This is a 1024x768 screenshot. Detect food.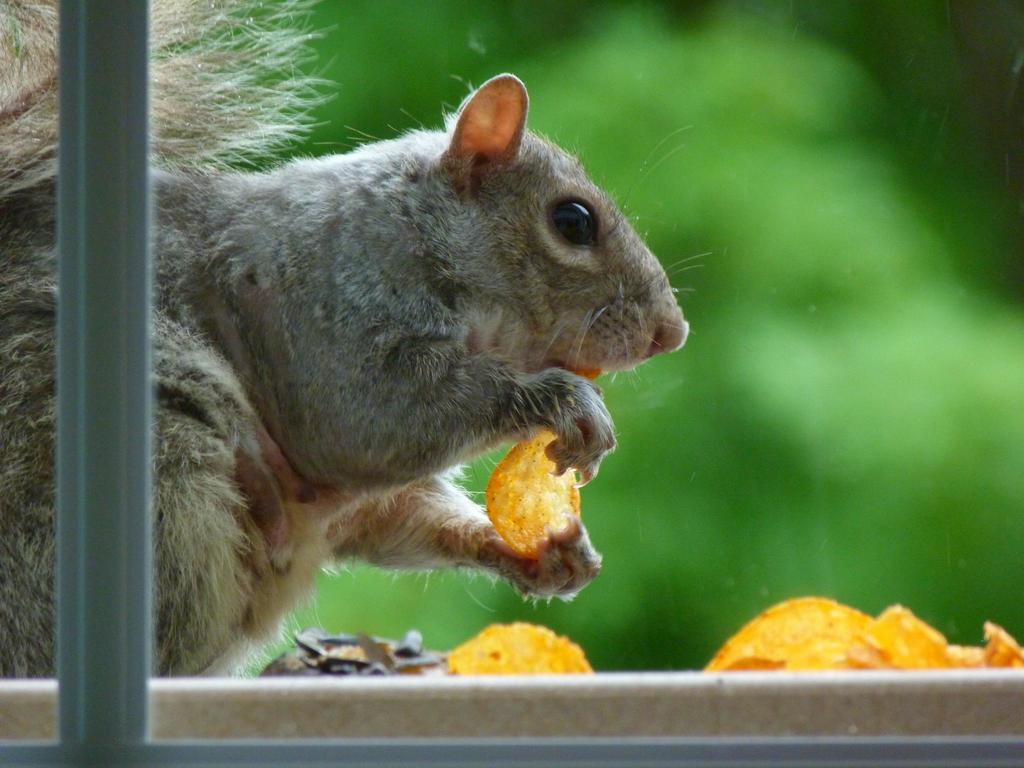
481/426/580/553.
